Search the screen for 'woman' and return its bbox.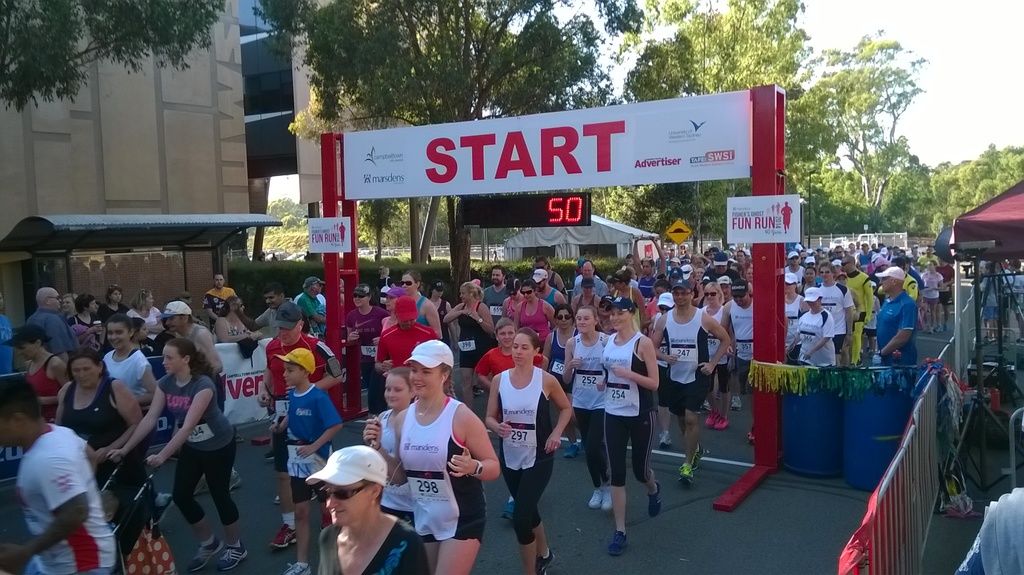
Found: (x1=54, y1=292, x2=80, y2=320).
